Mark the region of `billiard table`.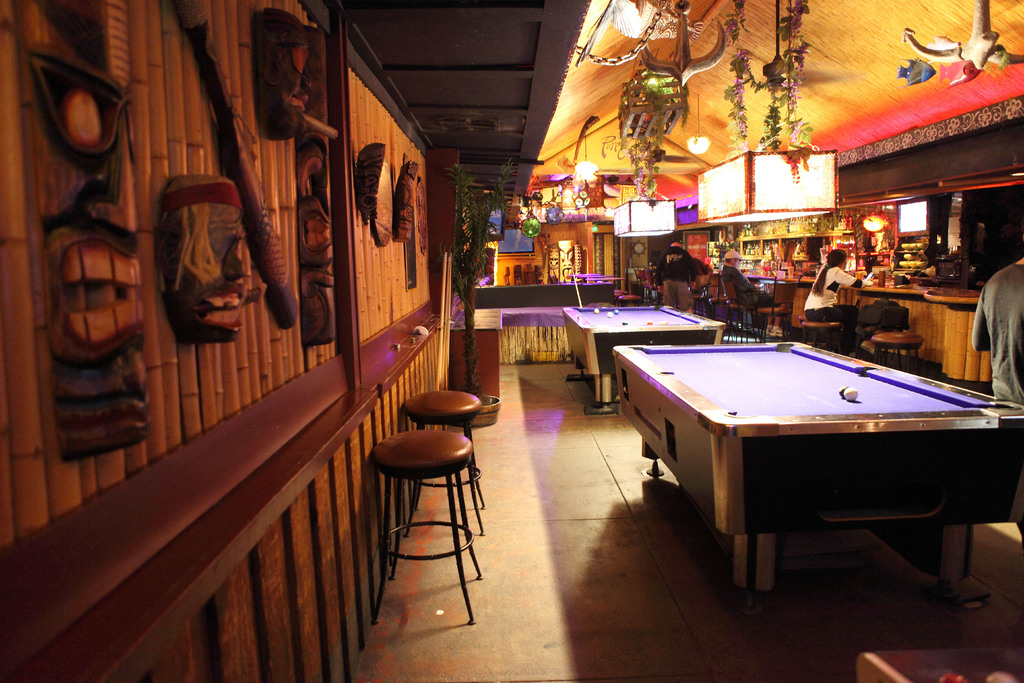
Region: bbox=[611, 340, 1023, 596].
